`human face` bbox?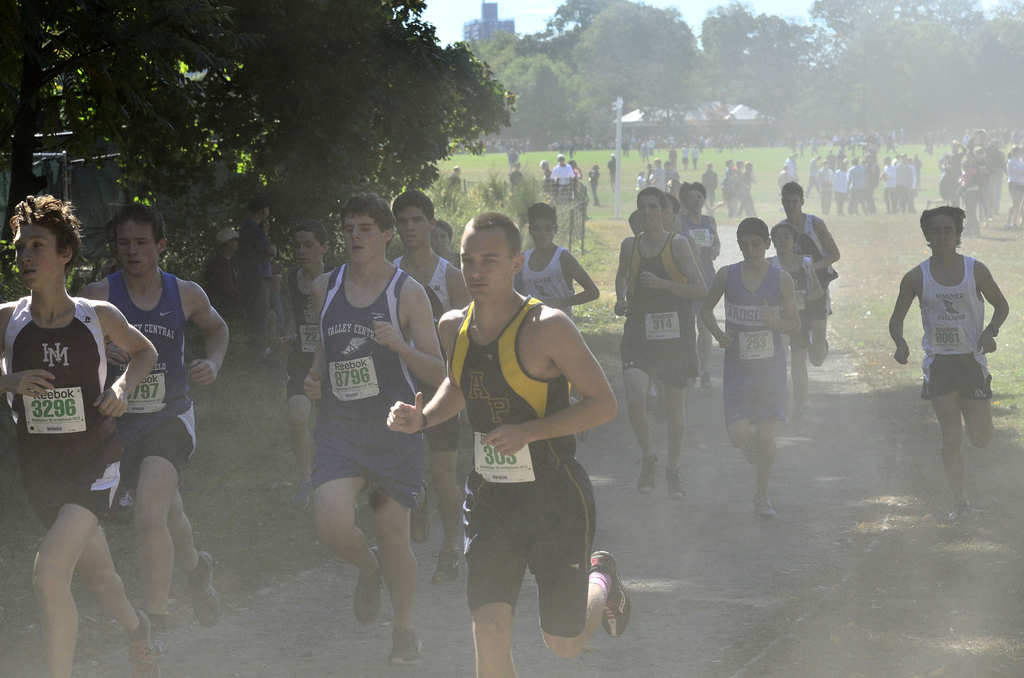
bbox=[525, 216, 557, 248]
